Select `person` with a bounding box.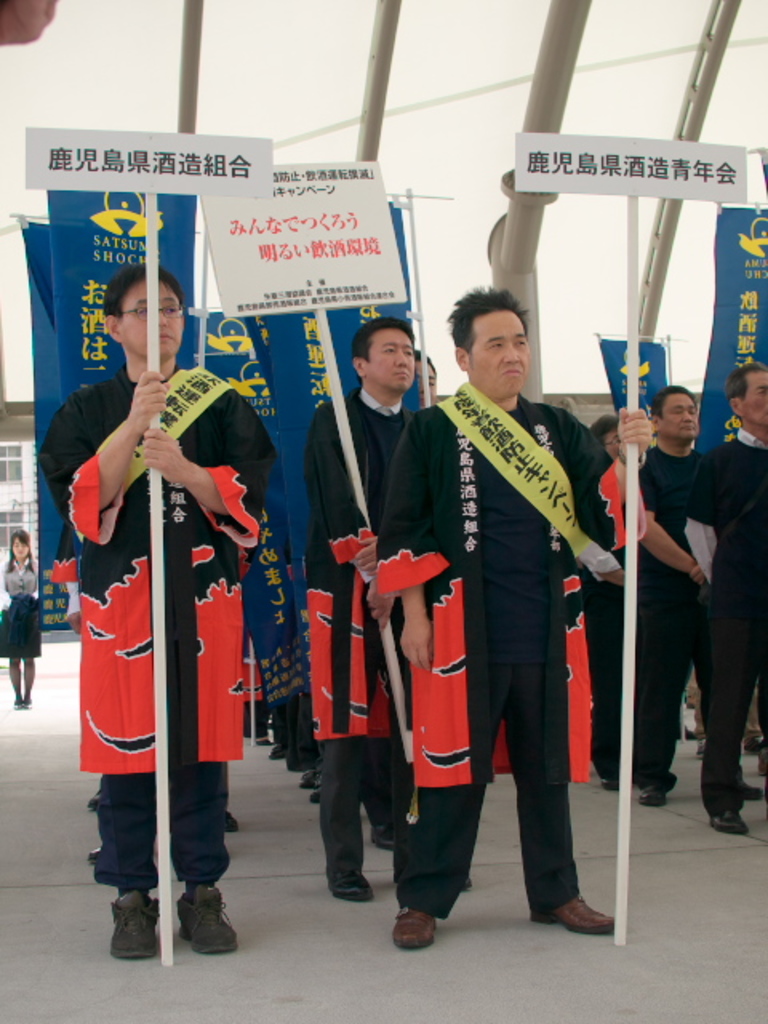
{"left": 46, "top": 262, "right": 256, "bottom": 960}.
